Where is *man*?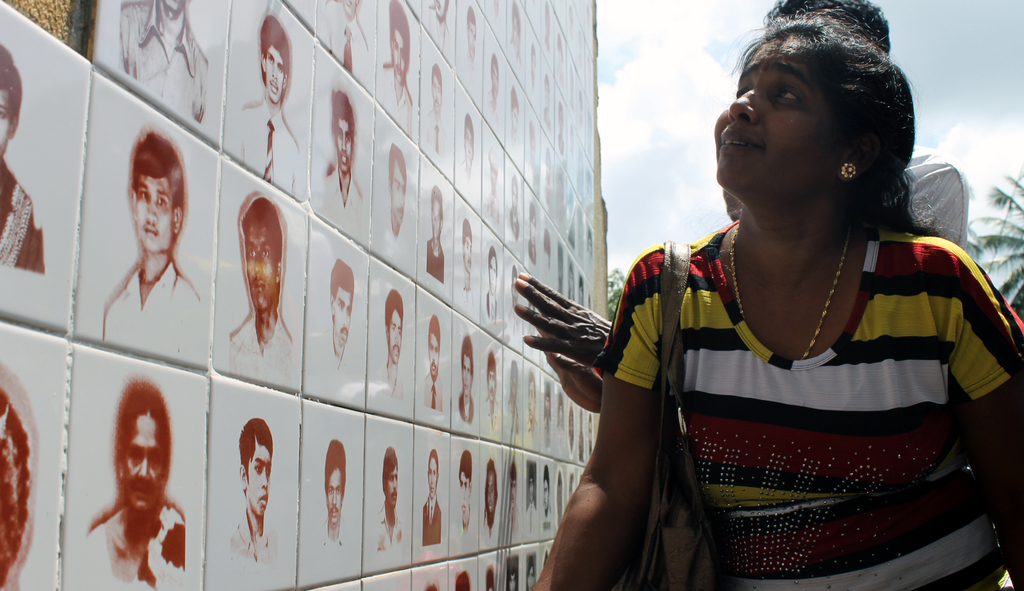
(left=383, top=4, right=411, bottom=127).
